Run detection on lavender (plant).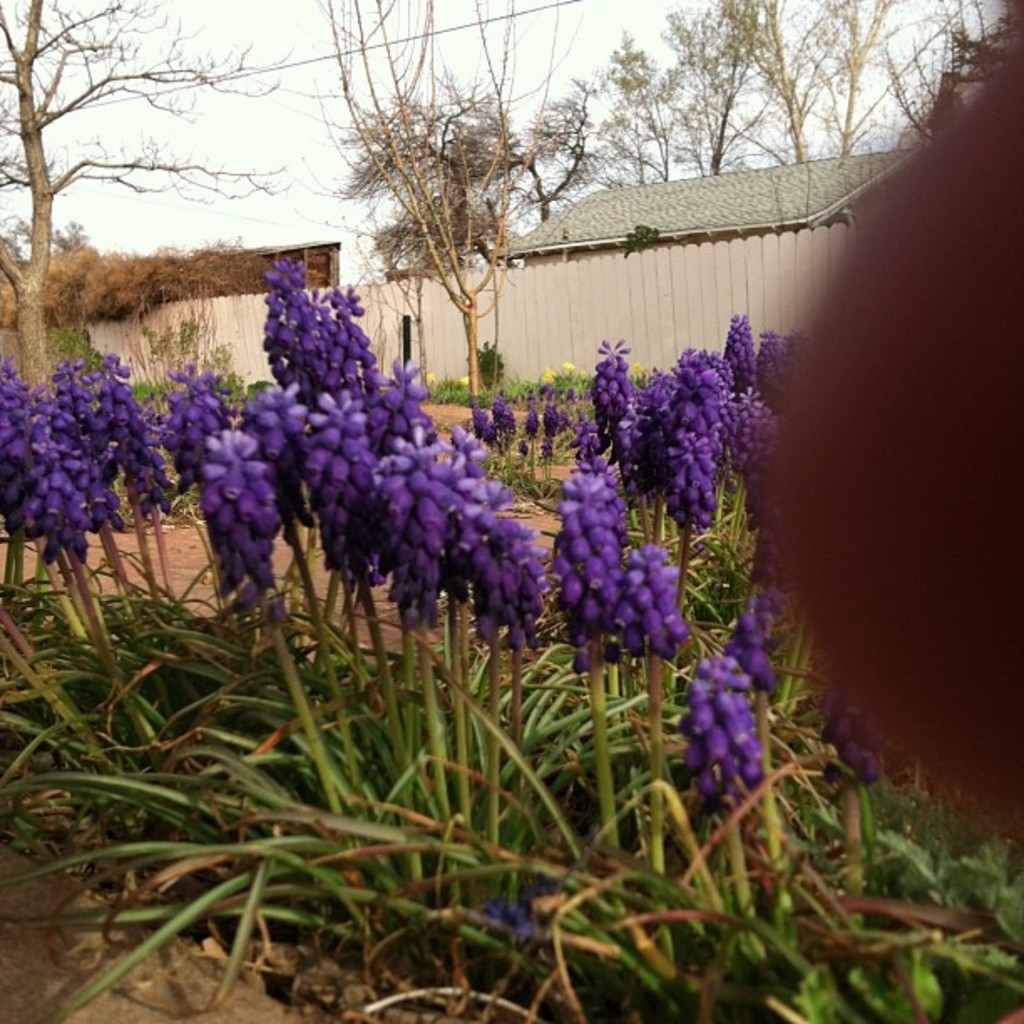
Result: 0, 248, 877, 812.
